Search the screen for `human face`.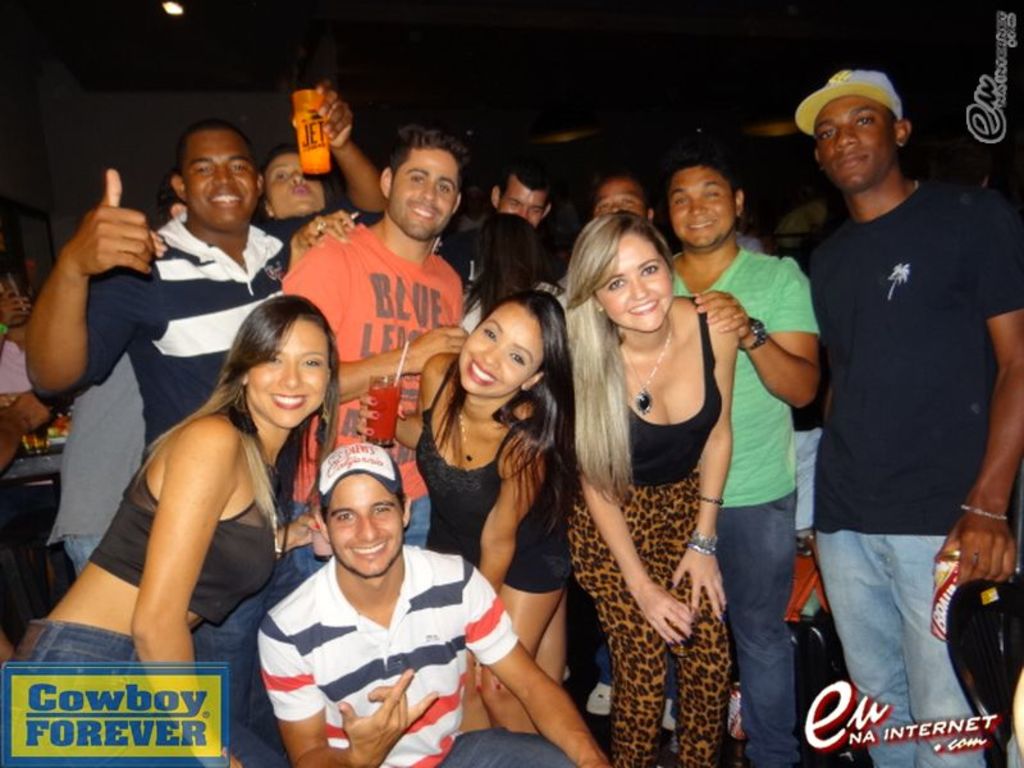
Found at box=[328, 475, 399, 571].
